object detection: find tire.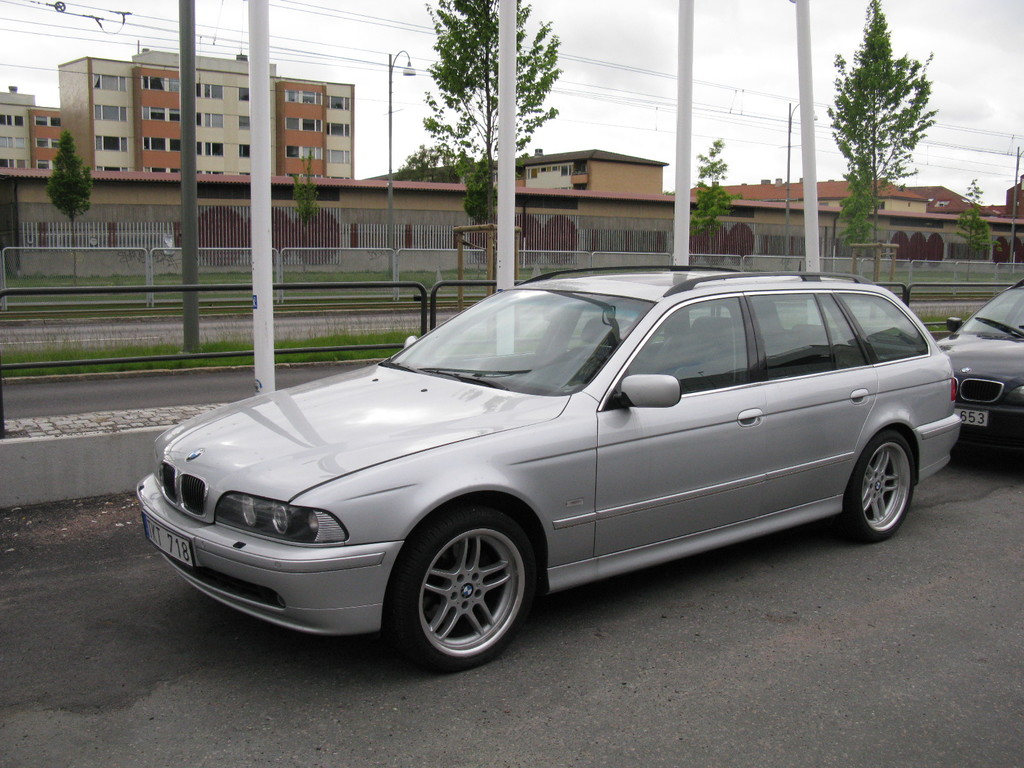
box(845, 434, 913, 542).
